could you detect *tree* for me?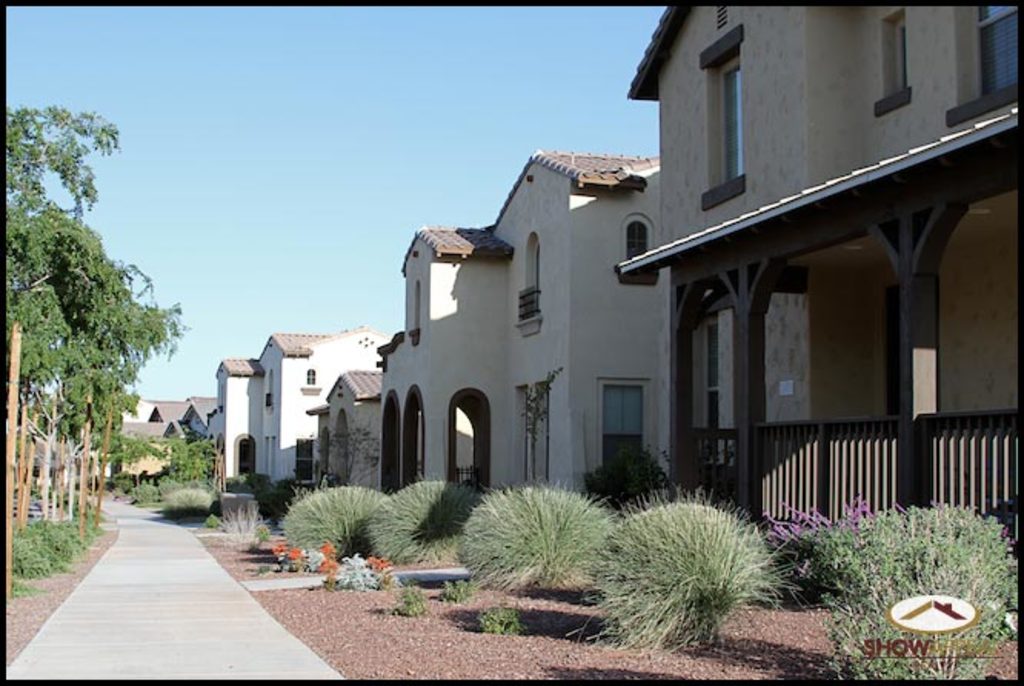
Detection result: <box>22,145,169,537</box>.
